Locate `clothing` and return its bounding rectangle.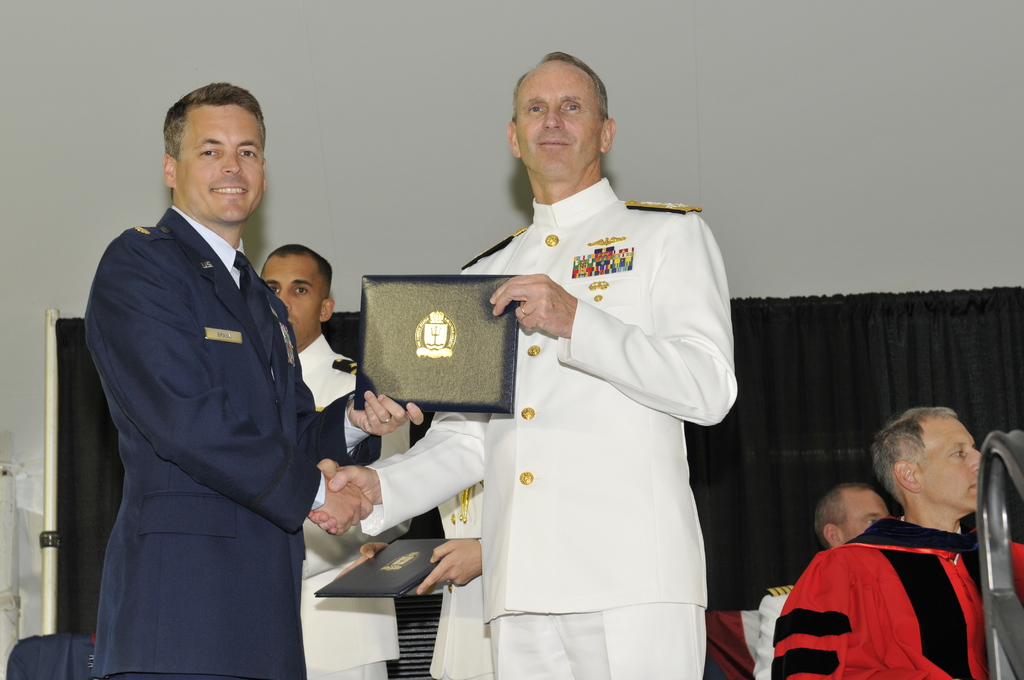
<bbox>83, 204, 379, 678</bbox>.
